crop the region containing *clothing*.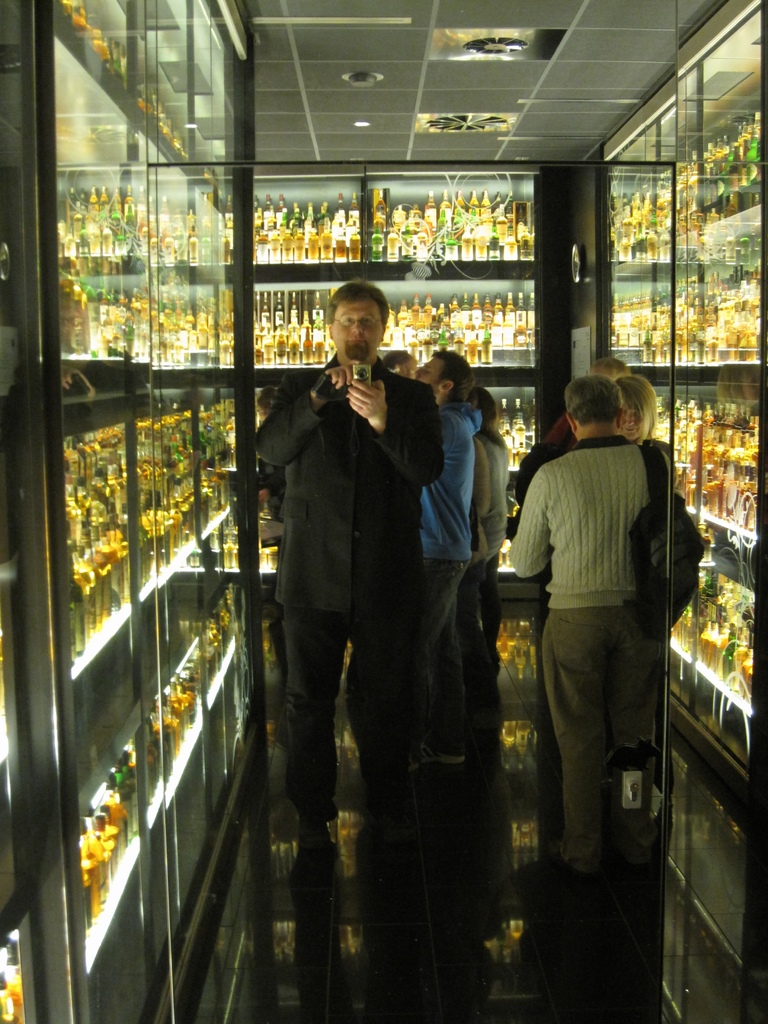
Crop region: rect(256, 347, 445, 814).
